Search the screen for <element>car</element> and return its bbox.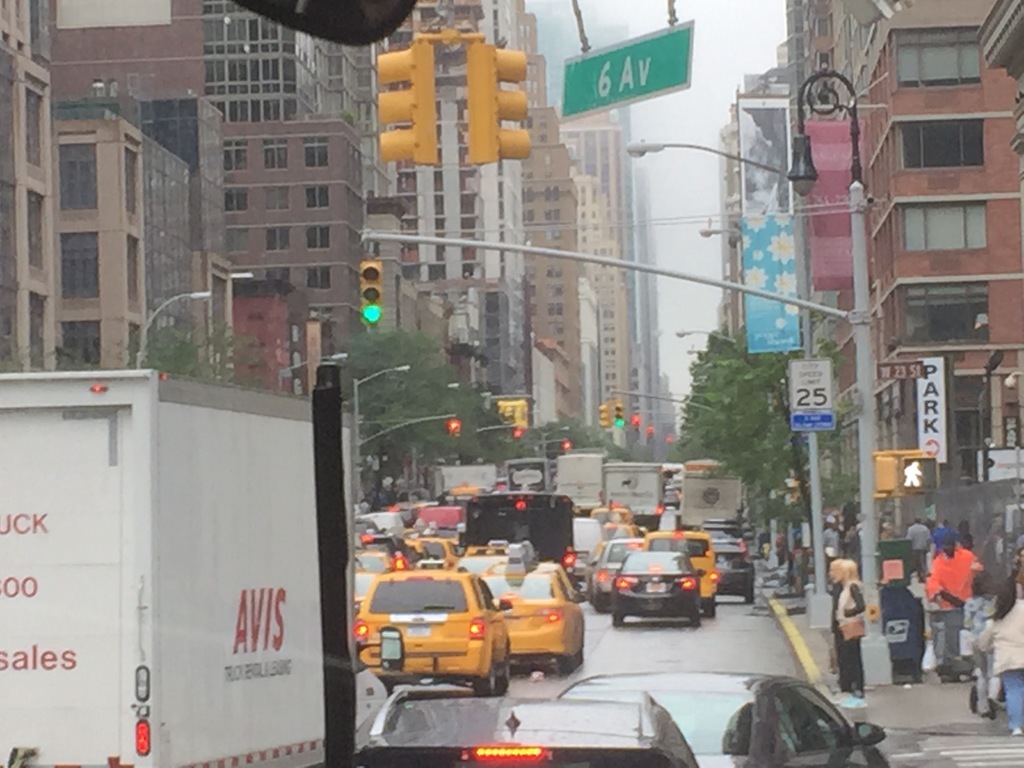
Found: x1=711, y1=535, x2=758, y2=604.
